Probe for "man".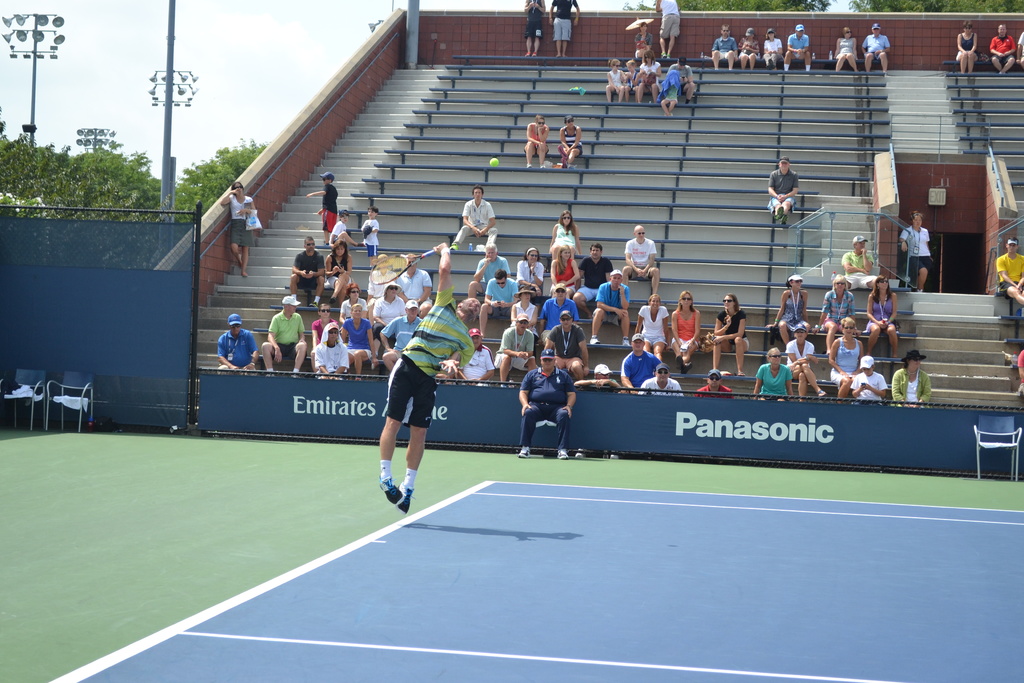
Probe result: [860,23,892,76].
